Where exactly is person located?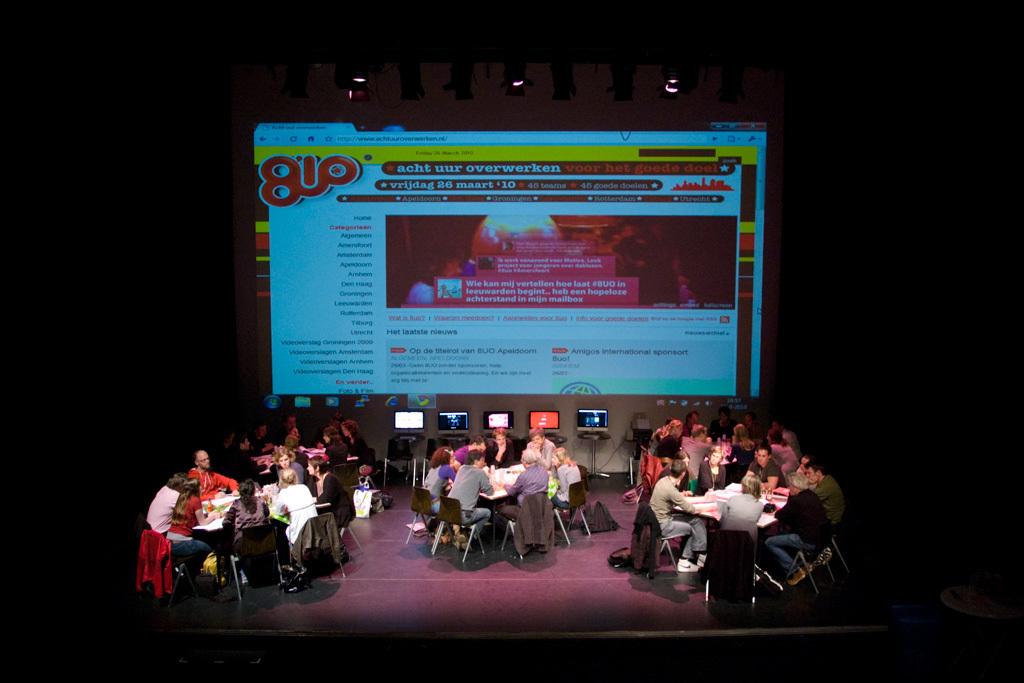
Its bounding box is region(493, 443, 556, 531).
